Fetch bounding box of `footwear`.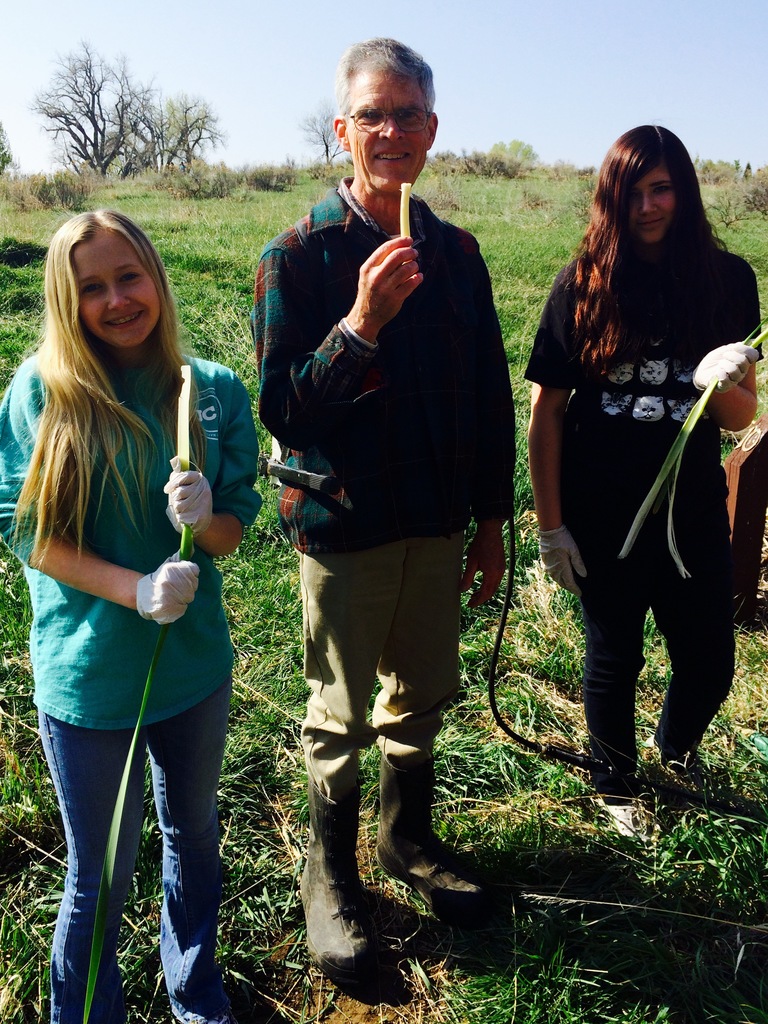
Bbox: [x1=284, y1=796, x2=419, y2=1020].
